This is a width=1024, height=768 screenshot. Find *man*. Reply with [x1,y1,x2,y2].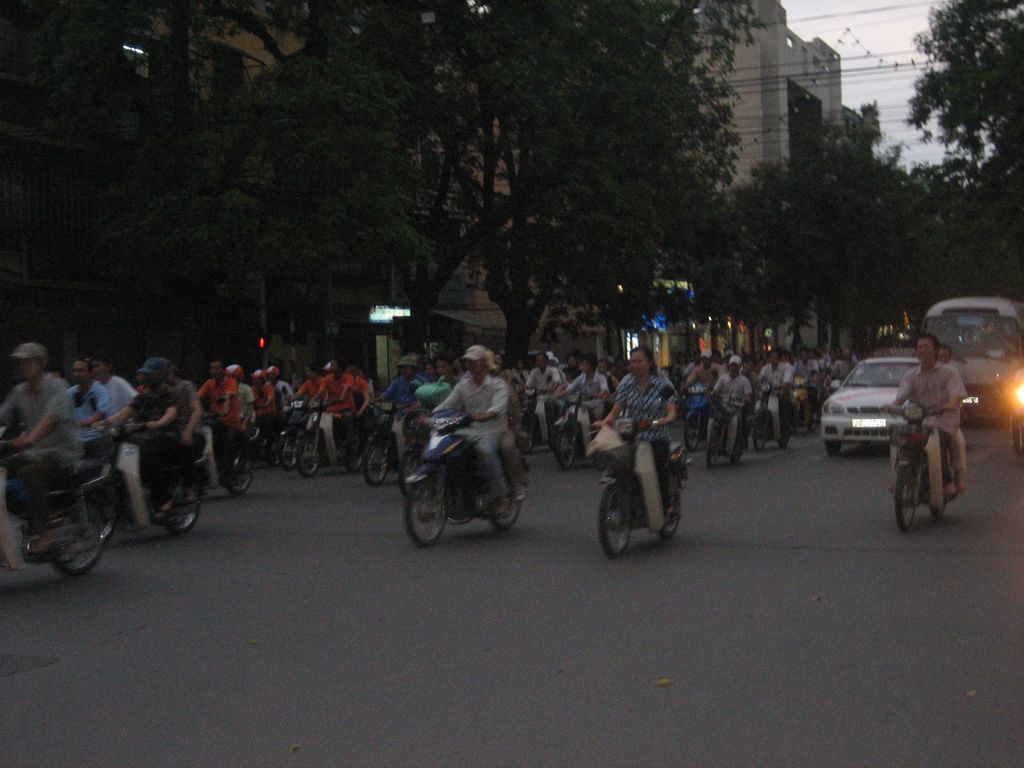
[417,353,446,382].
